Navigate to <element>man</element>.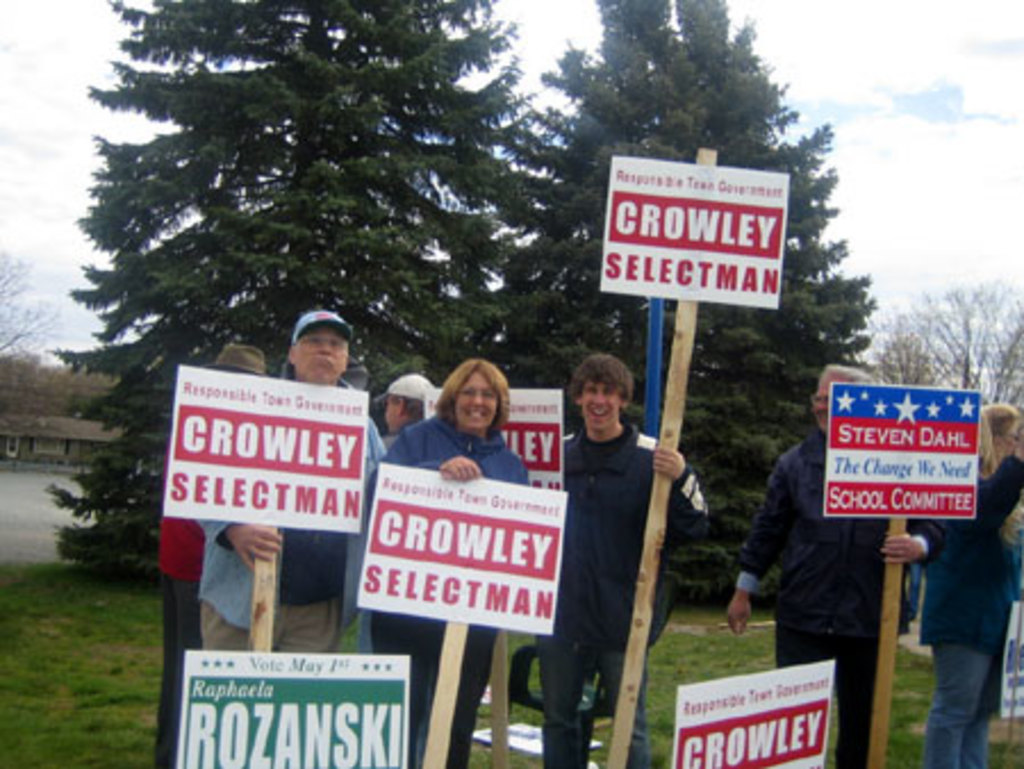
Navigation target: (left=360, top=371, right=446, bottom=660).
